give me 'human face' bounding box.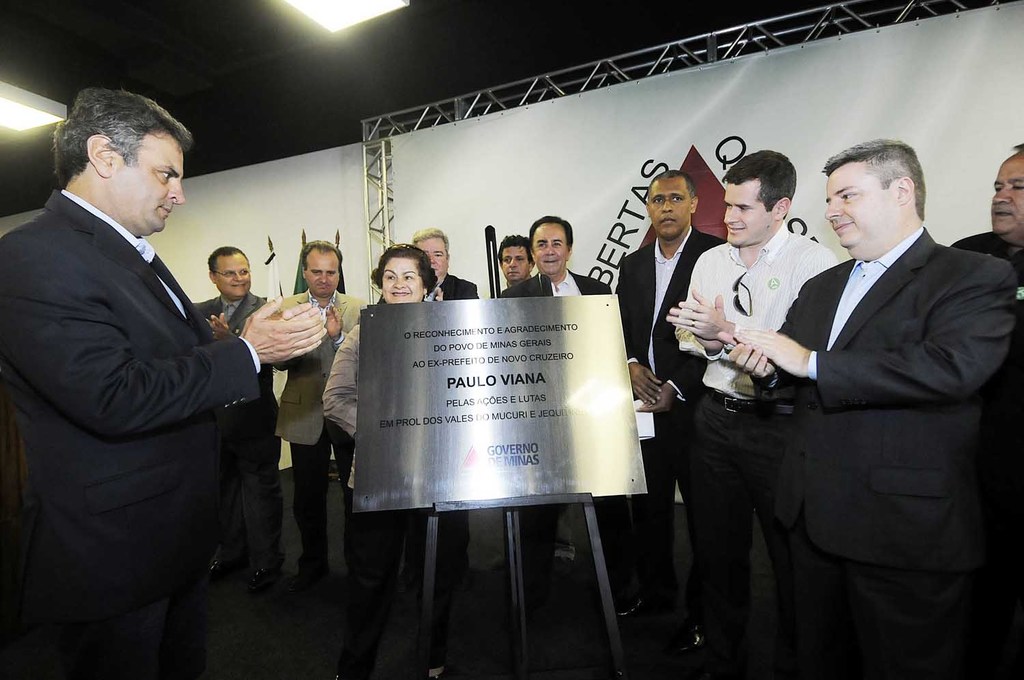
[495, 242, 533, 275].
